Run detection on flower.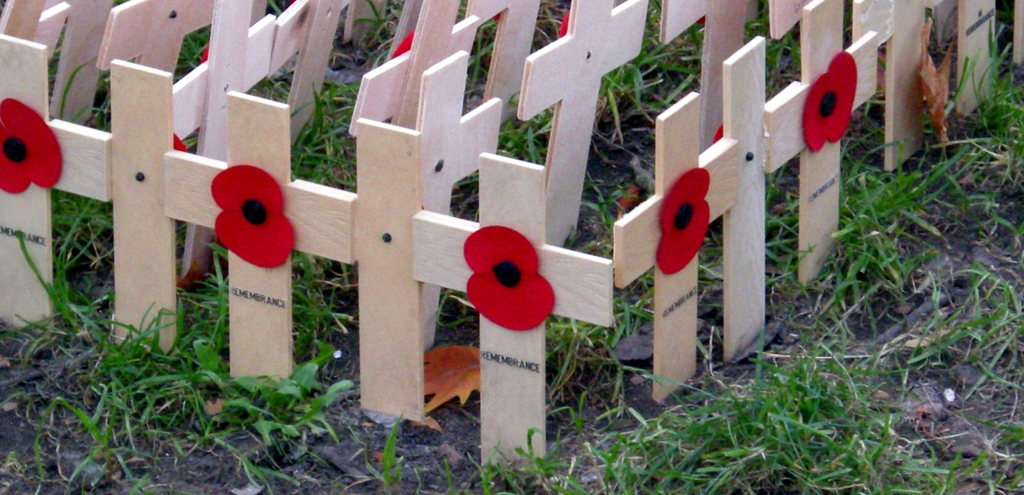
Result: detection(557, 13, 570, 37).
